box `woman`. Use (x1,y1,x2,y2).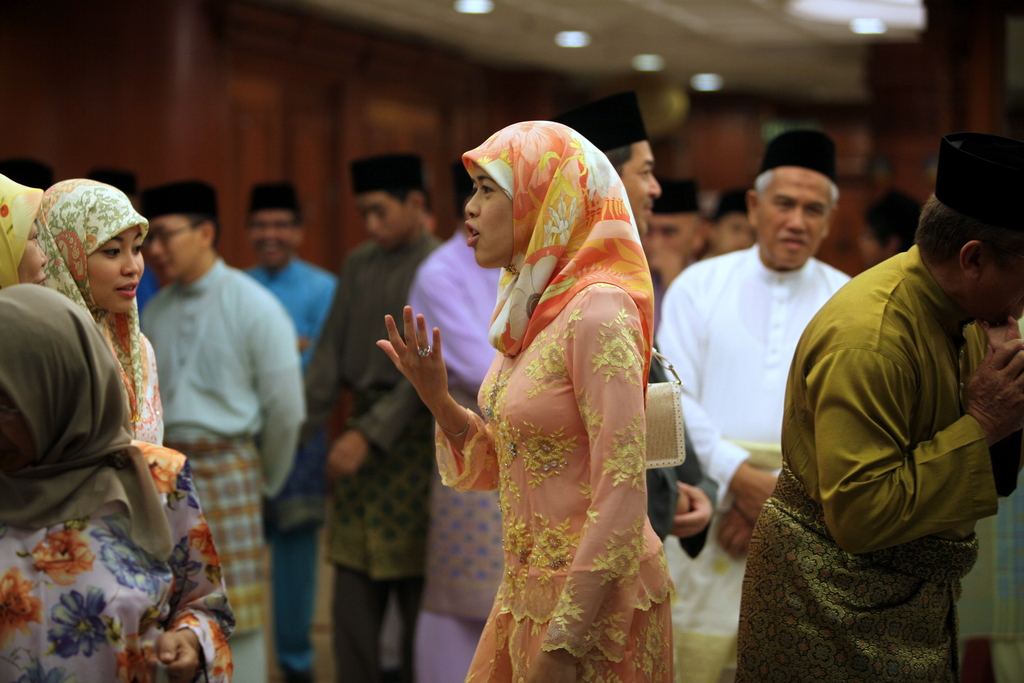
(396,117,689,675).
